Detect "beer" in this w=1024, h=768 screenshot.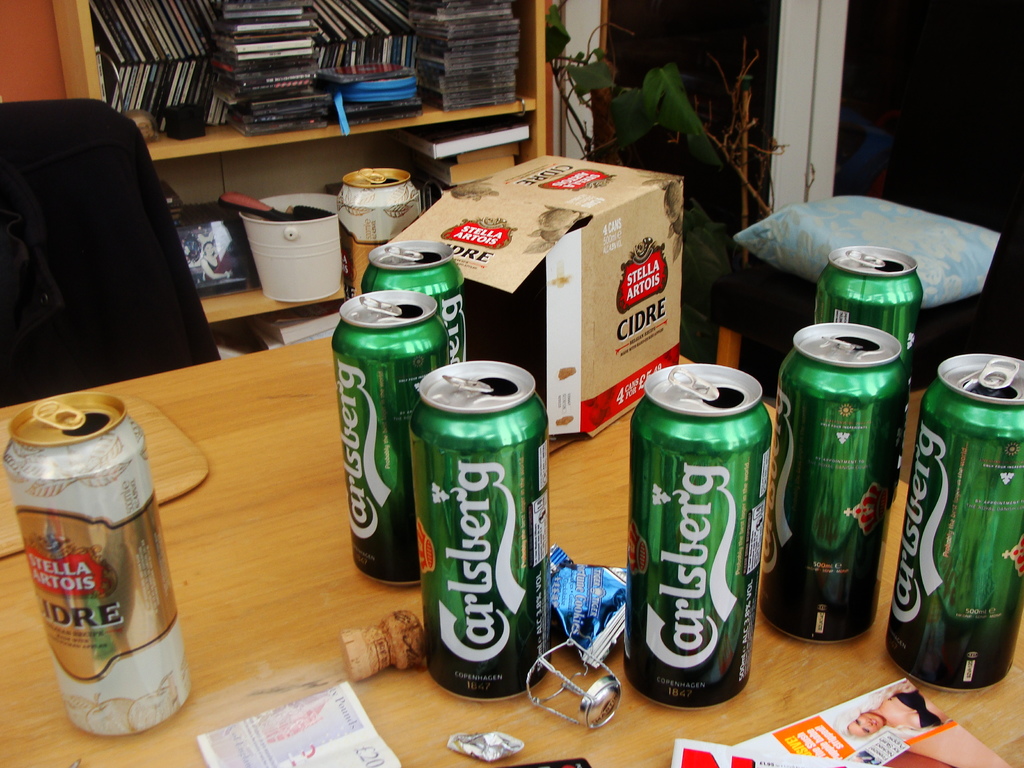
Detection: bbox(411, 362, 550, 707).
